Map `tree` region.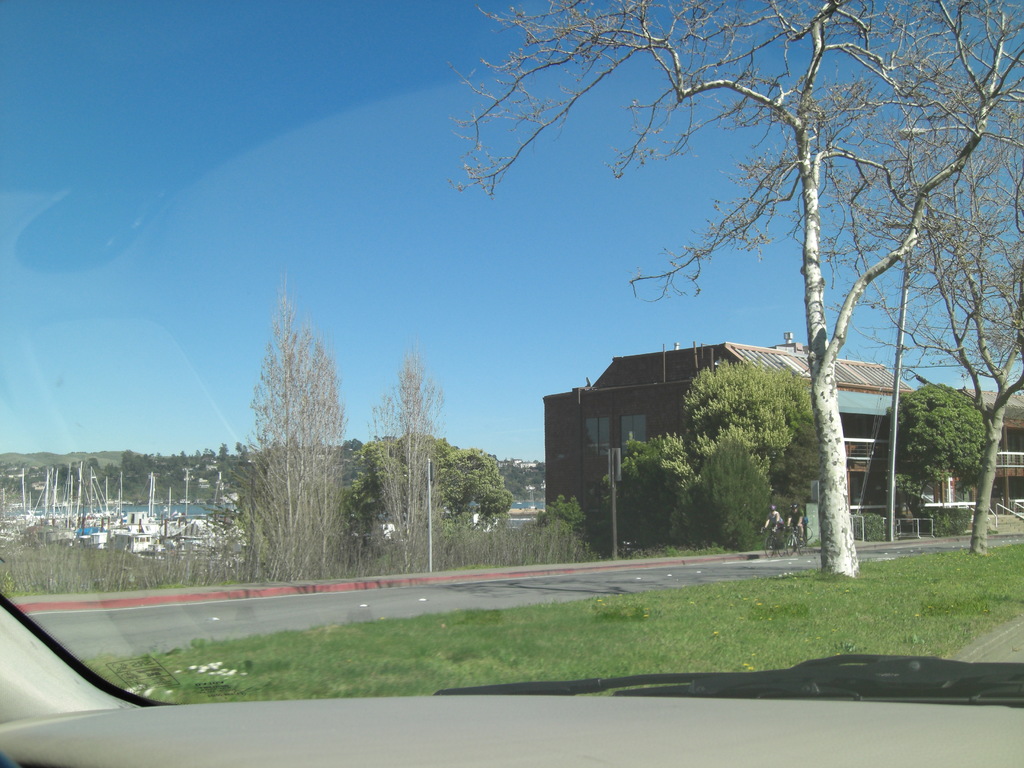
Mapped to 342, 431, 520, 529.
